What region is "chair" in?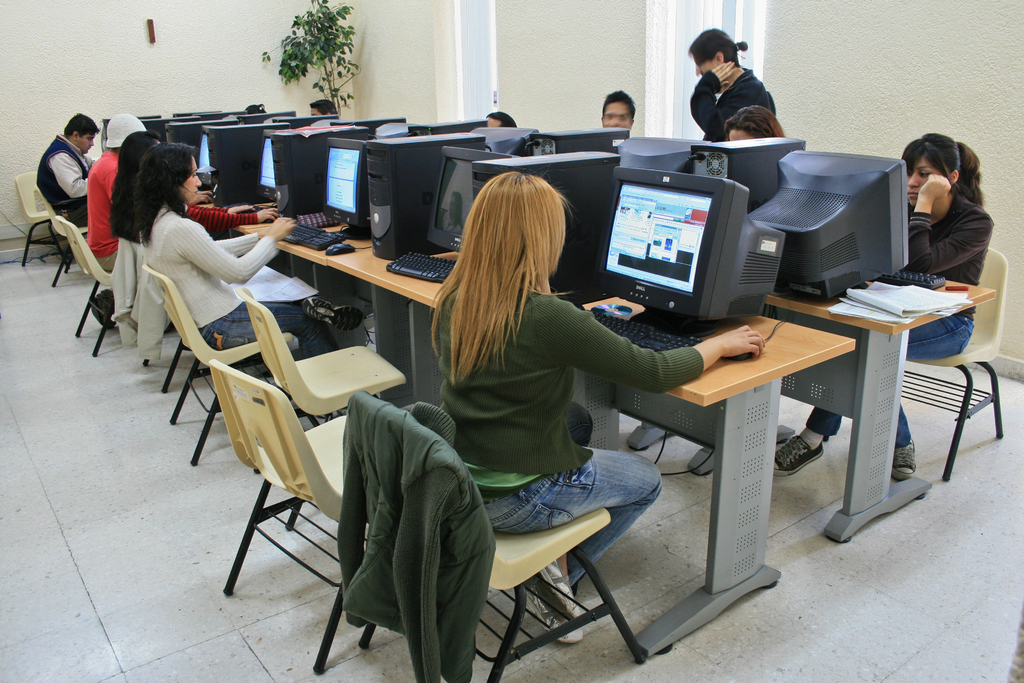
236:291:410:421.
